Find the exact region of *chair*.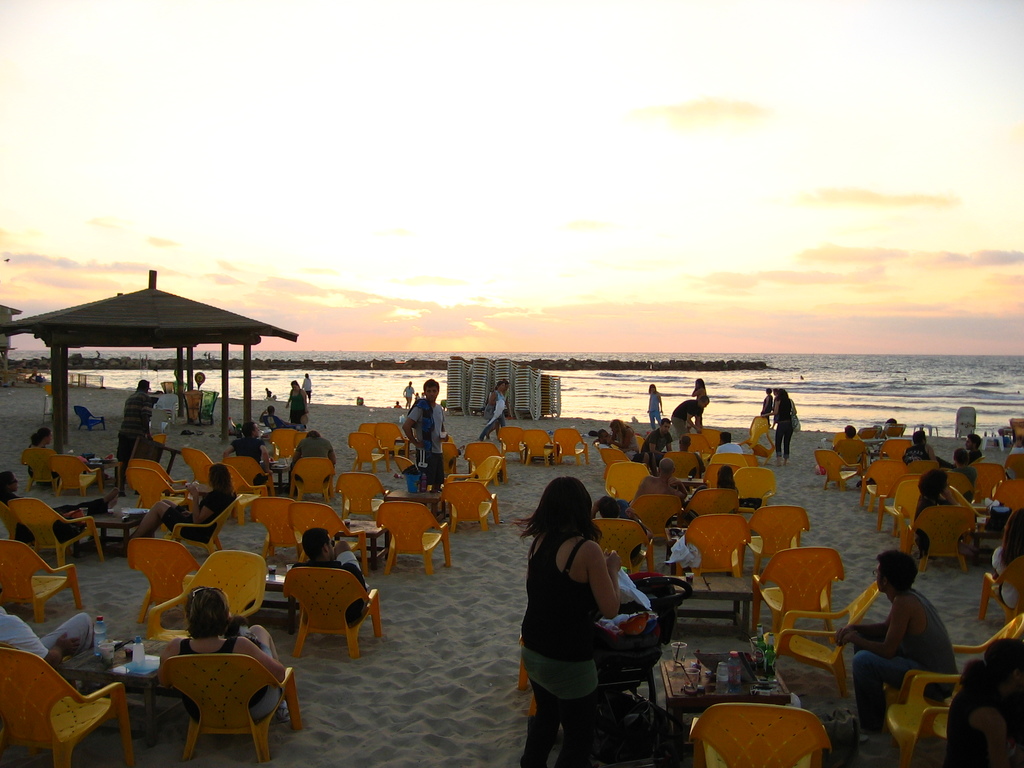
Exact region: locate(349, 431, 391, 476).
